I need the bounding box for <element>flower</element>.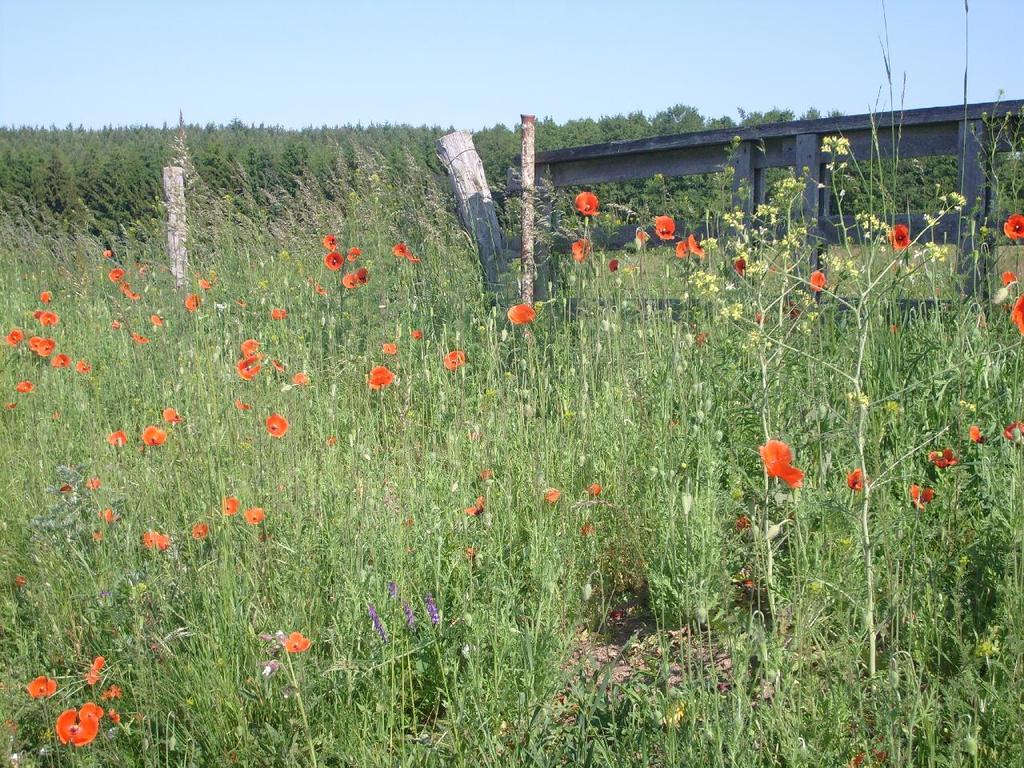
Here it is: 106,266,125,282.
